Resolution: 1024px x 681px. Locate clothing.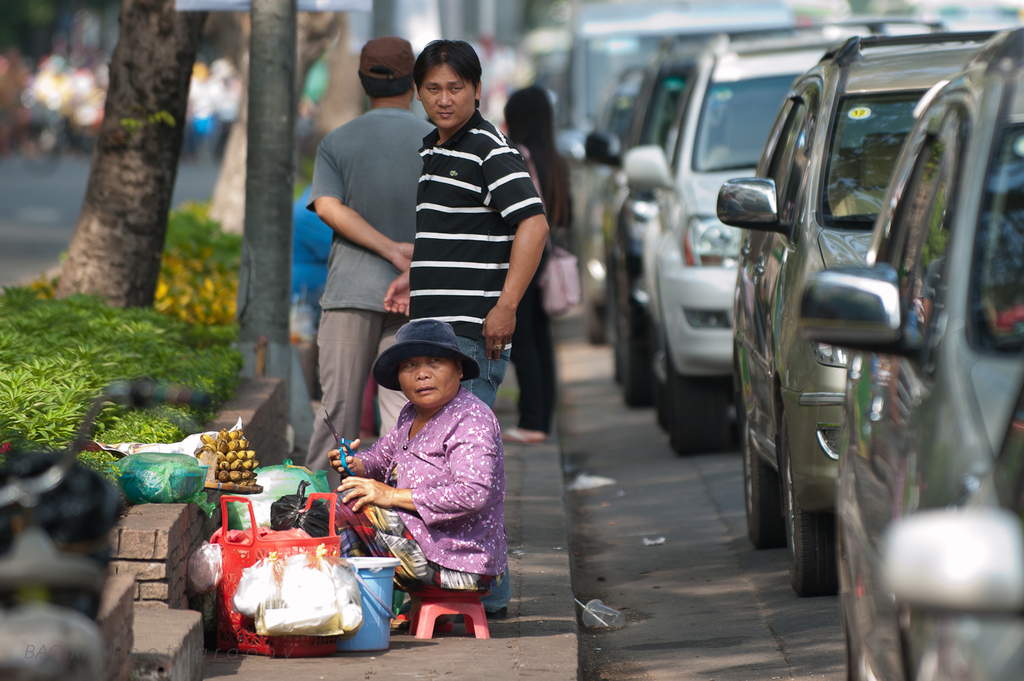
locate(342, 356, 509, 622).
